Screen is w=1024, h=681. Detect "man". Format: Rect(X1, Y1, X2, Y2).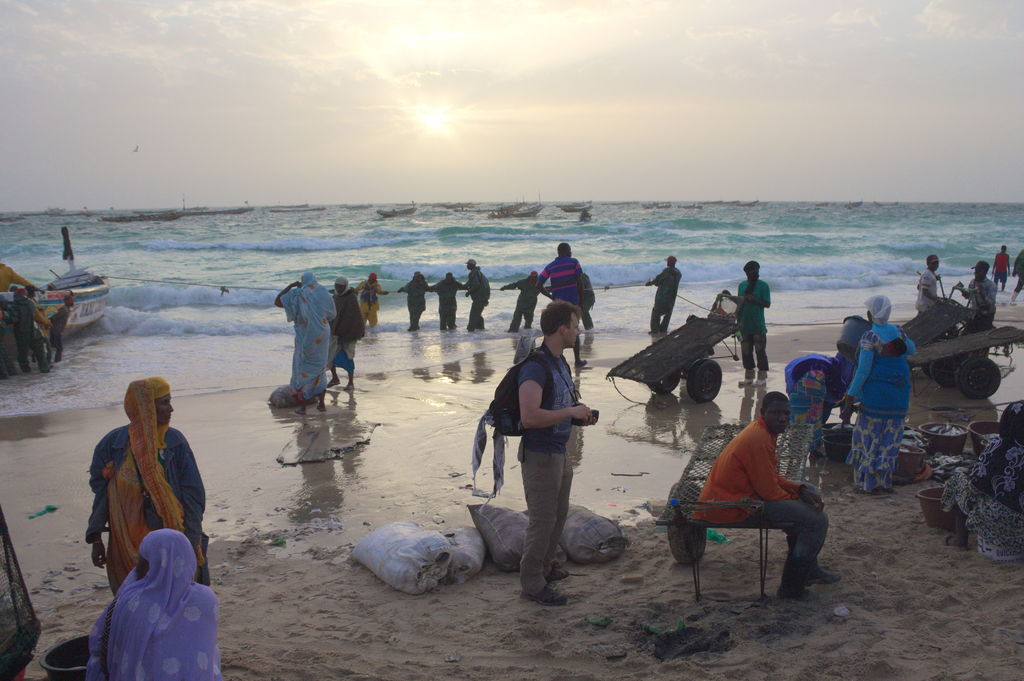
Rect(1008, 252, 1023, 302).
